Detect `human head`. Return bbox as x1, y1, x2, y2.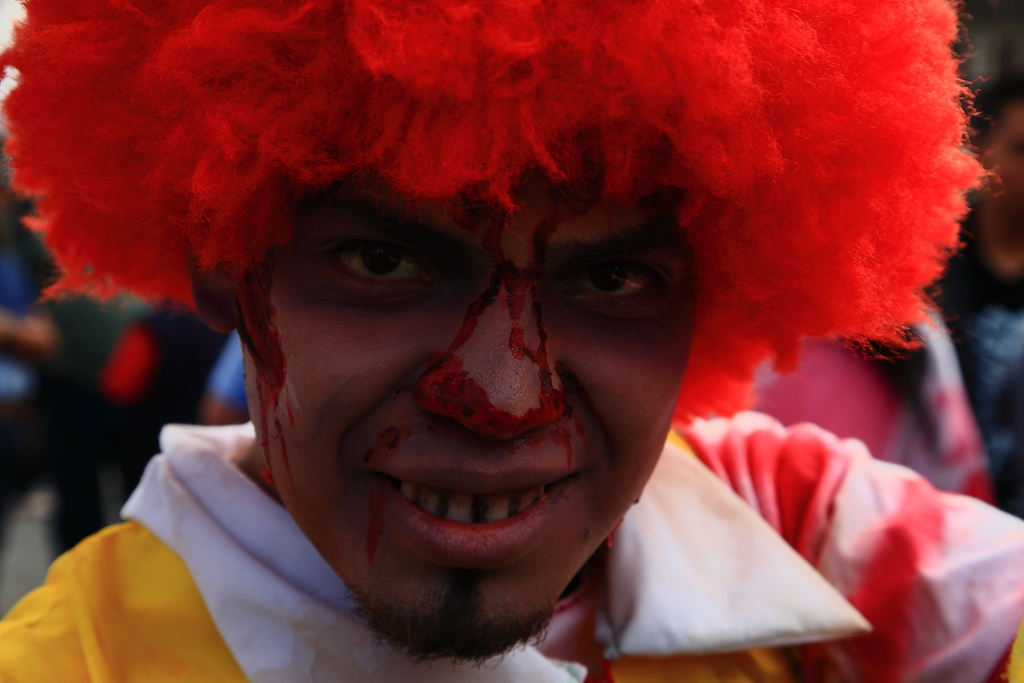
0, 0, 995, 661.
